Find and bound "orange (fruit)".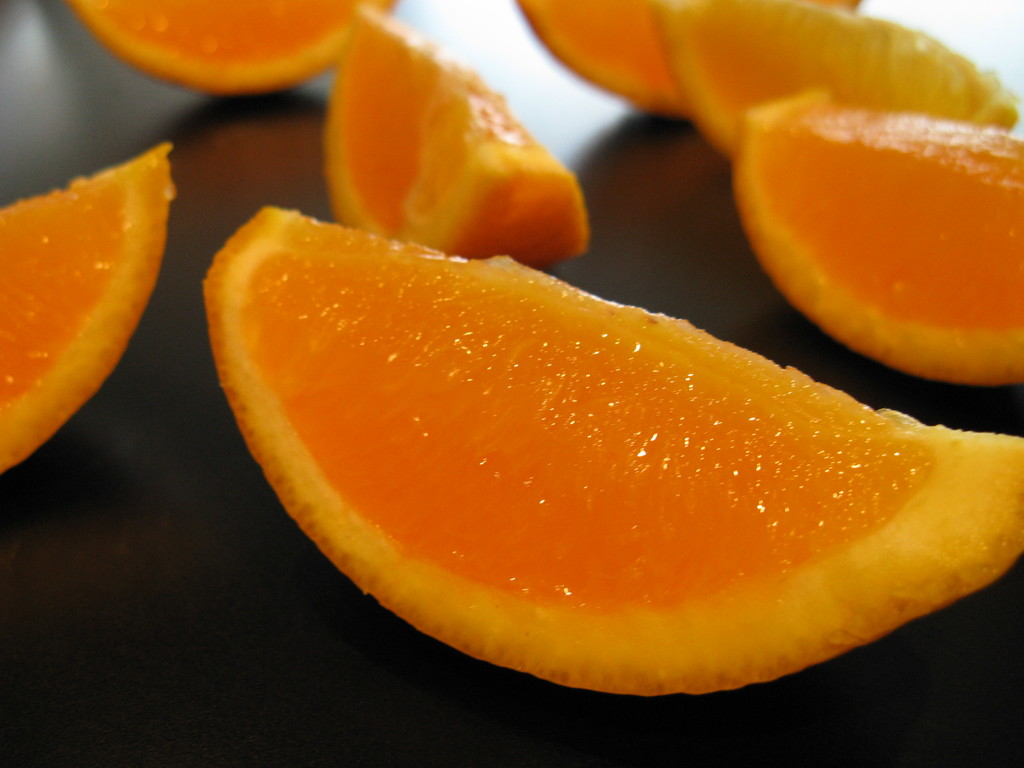
Bound: 183,207,1023,701.
